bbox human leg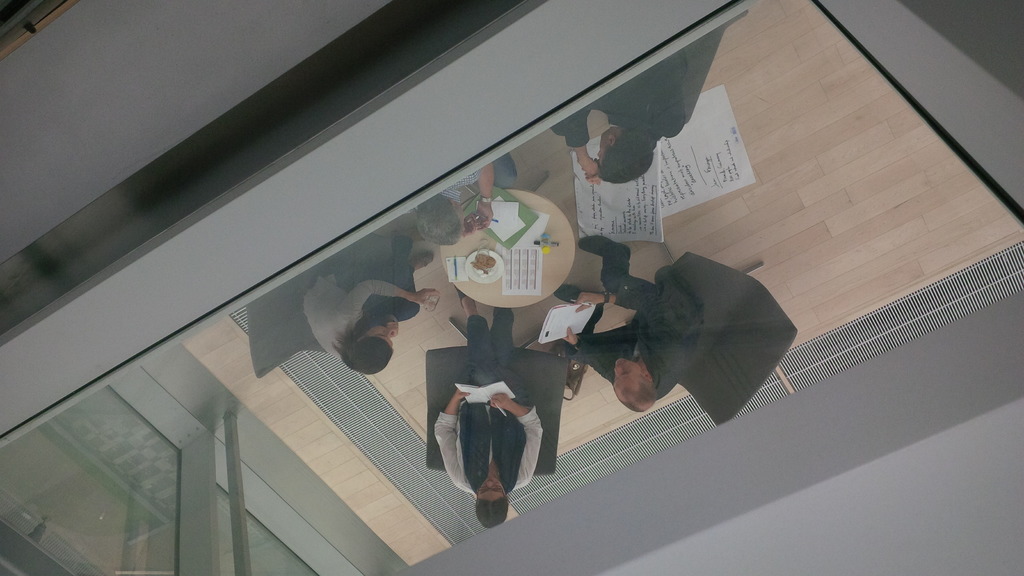
<bbox>573, 234, 655, 307</bbox>
